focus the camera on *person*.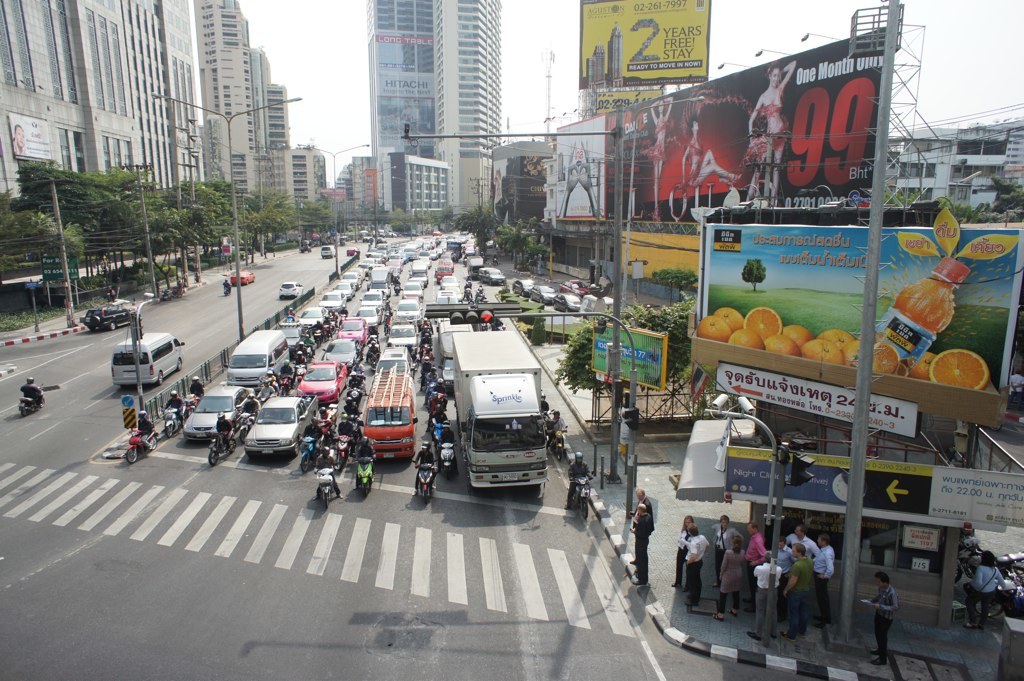
Focus region: 317 448 334 472.
